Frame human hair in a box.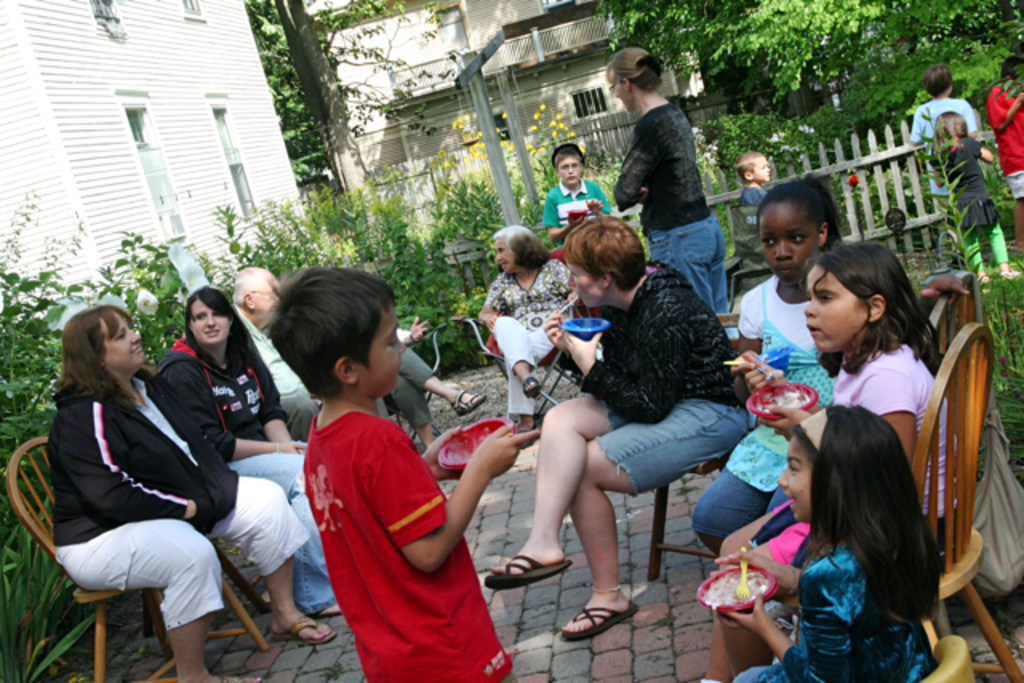
x1=832 y1=242 x2=947 y2=403.
